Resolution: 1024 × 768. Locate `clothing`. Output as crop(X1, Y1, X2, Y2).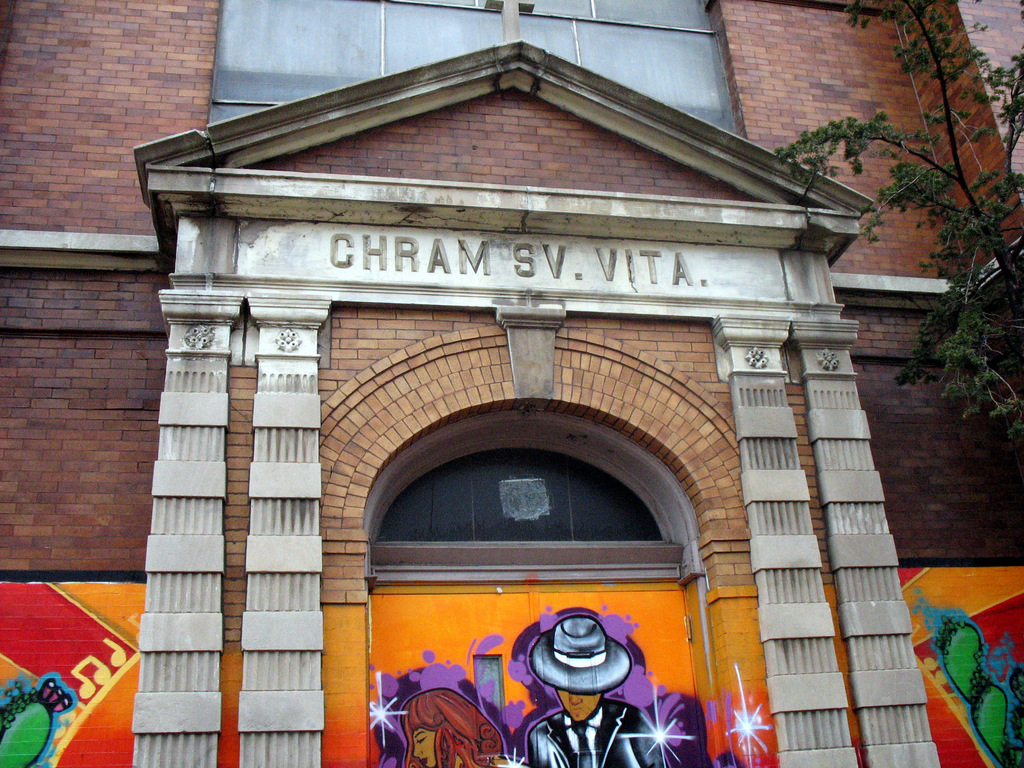
crop(523, 698, 667, 767).
